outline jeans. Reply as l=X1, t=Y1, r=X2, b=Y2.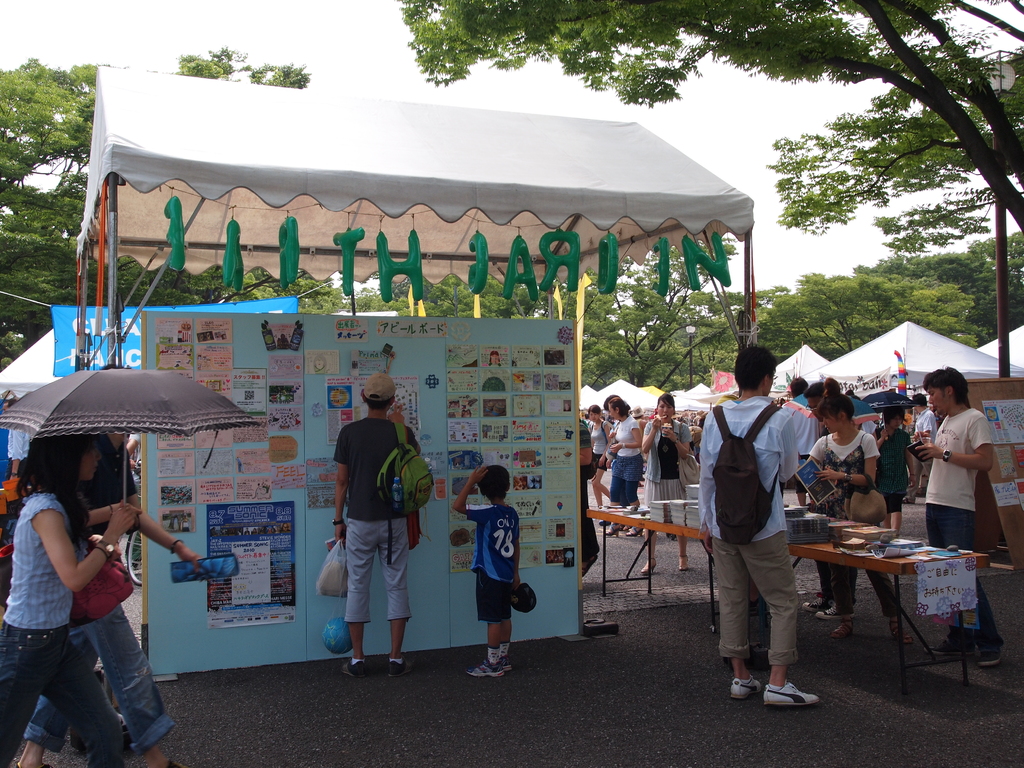
l=924, t=502, r=1002, b=644.
